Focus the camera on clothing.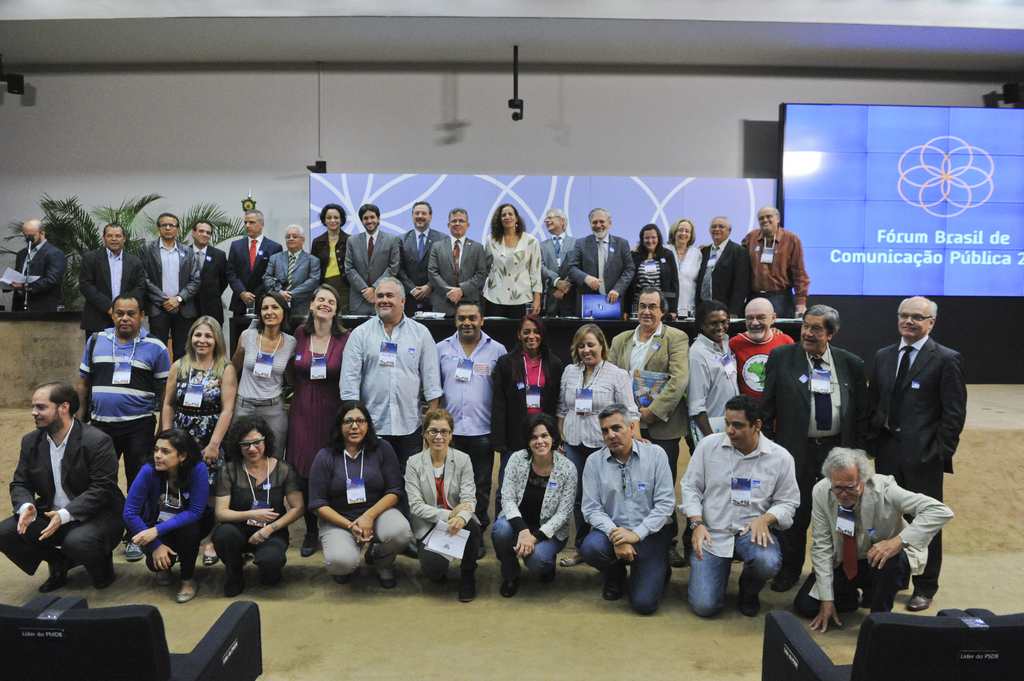
Focus region: box(228, 239, 285, 346).
